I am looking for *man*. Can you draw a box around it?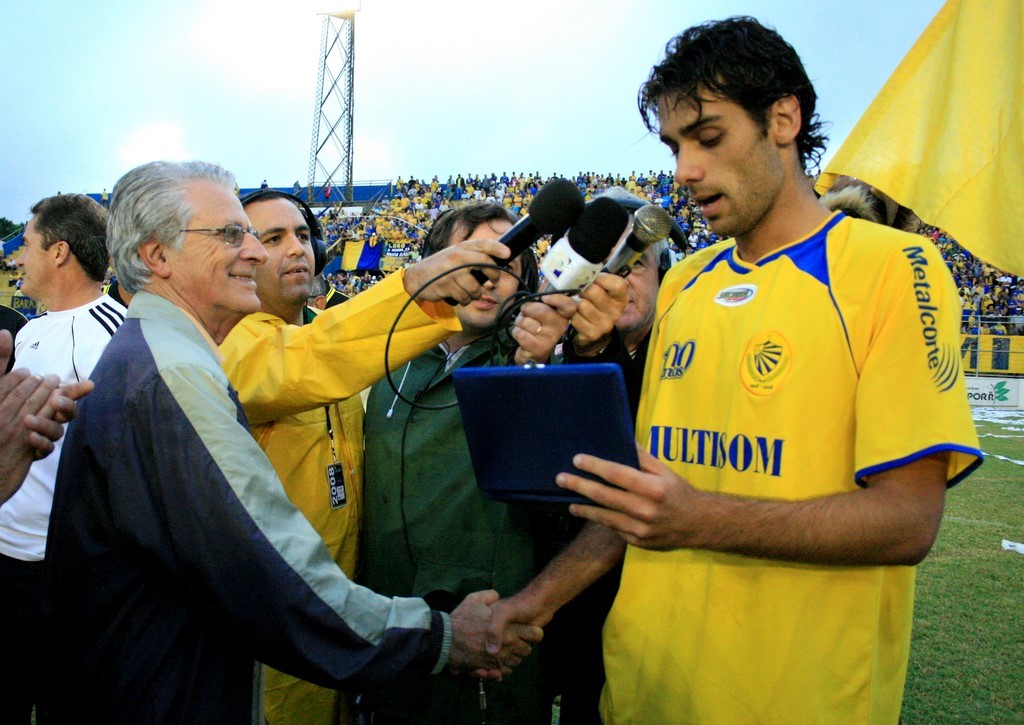
Sure, the bounding box is (x1=220, y1=190, x2=513, y2=724).
